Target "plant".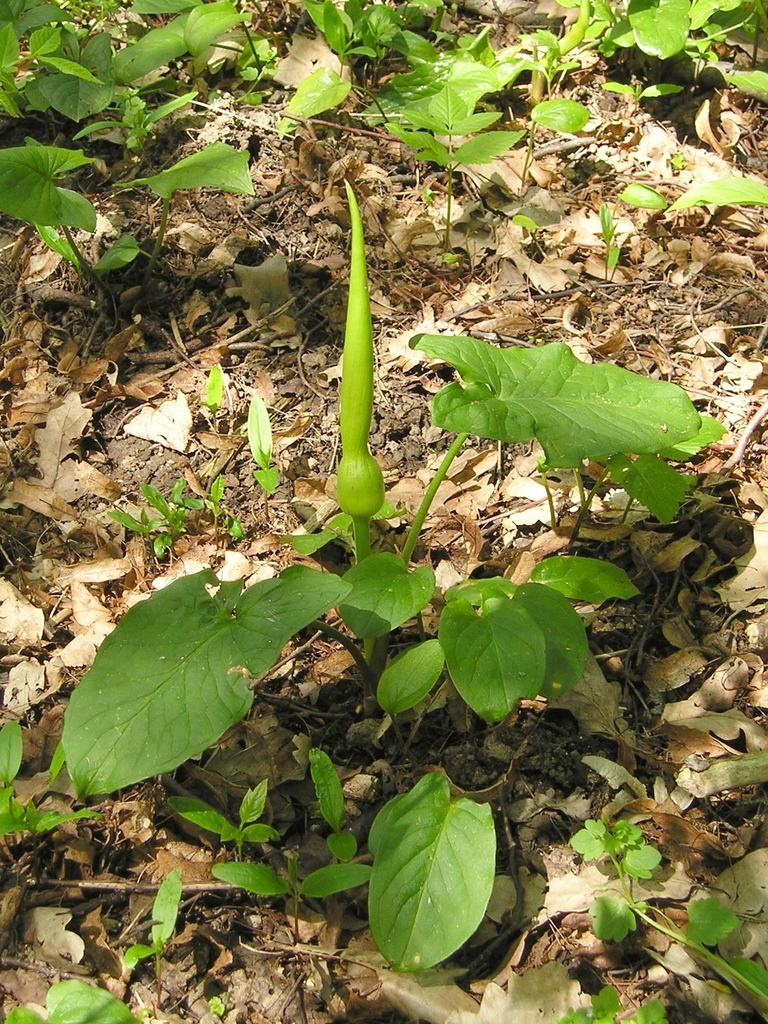
Target region: [left=0, top=721, right=79, bottom=851].
